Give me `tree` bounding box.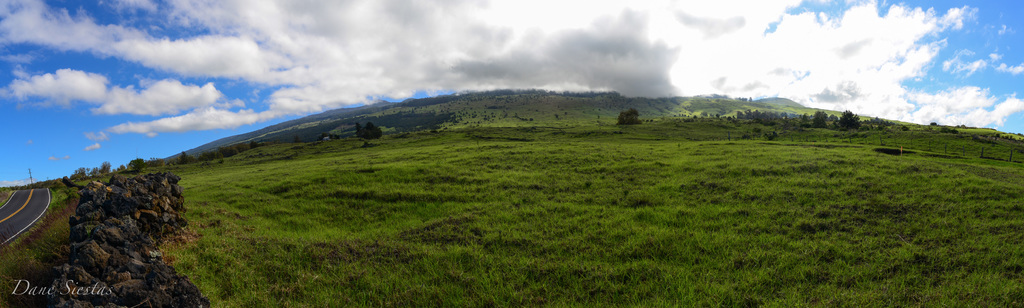
(838, 106, 861, 129).
